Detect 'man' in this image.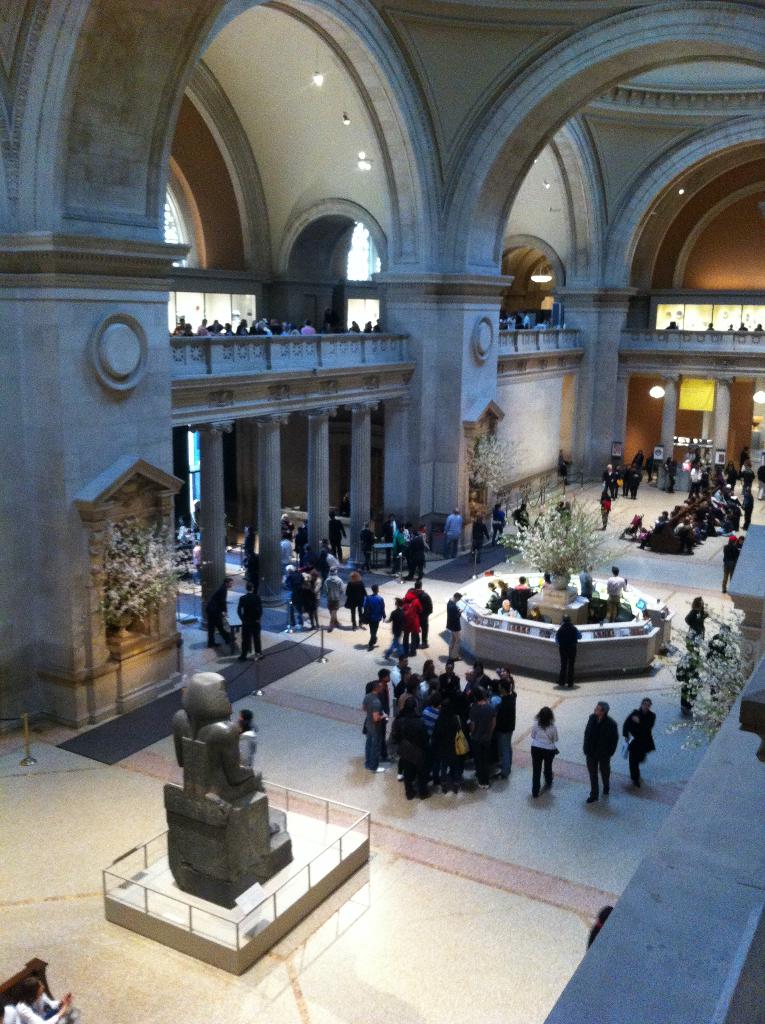
Detection: pyautogui.locateOnScreen(494, 594, 523, 621).
